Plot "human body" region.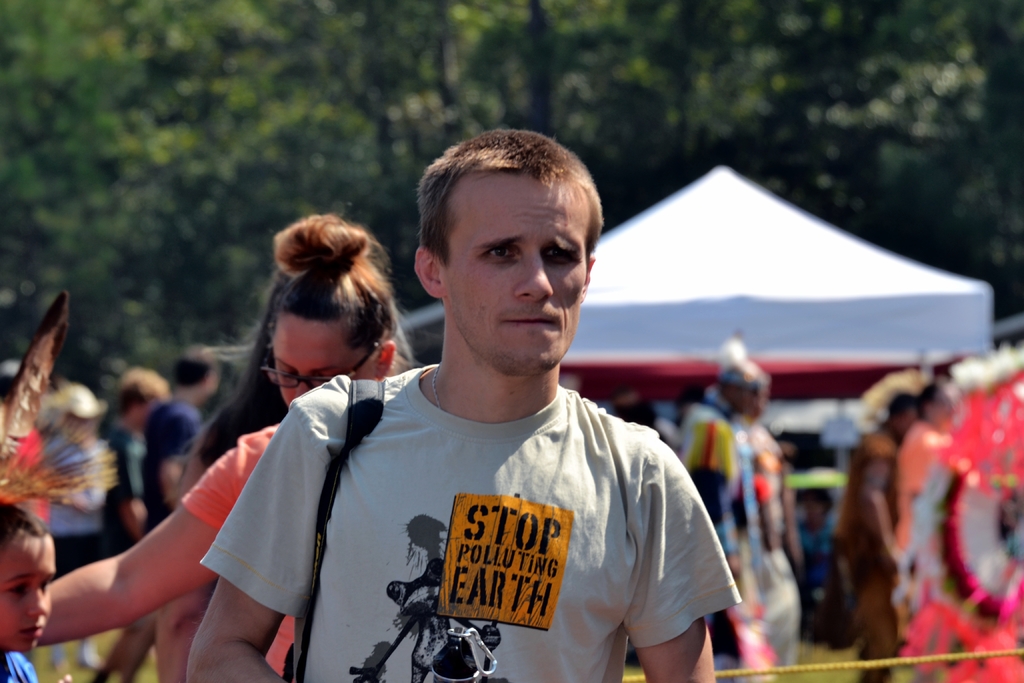
Plotted at [left=96, top=425, right=150, bottom=680].
